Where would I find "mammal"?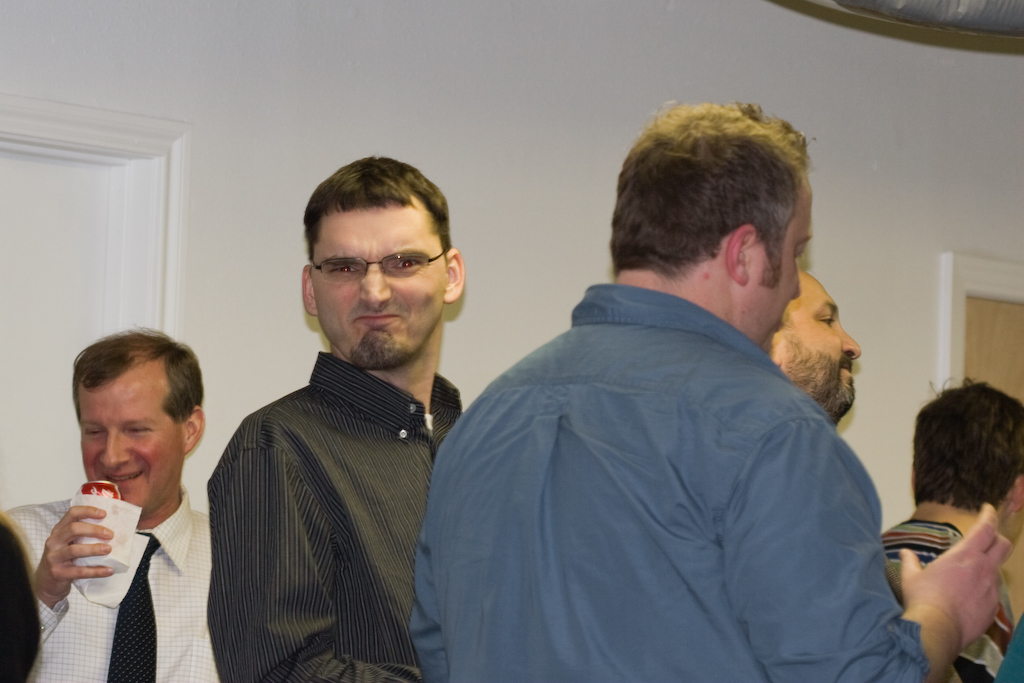
At 765 264 864 421.
